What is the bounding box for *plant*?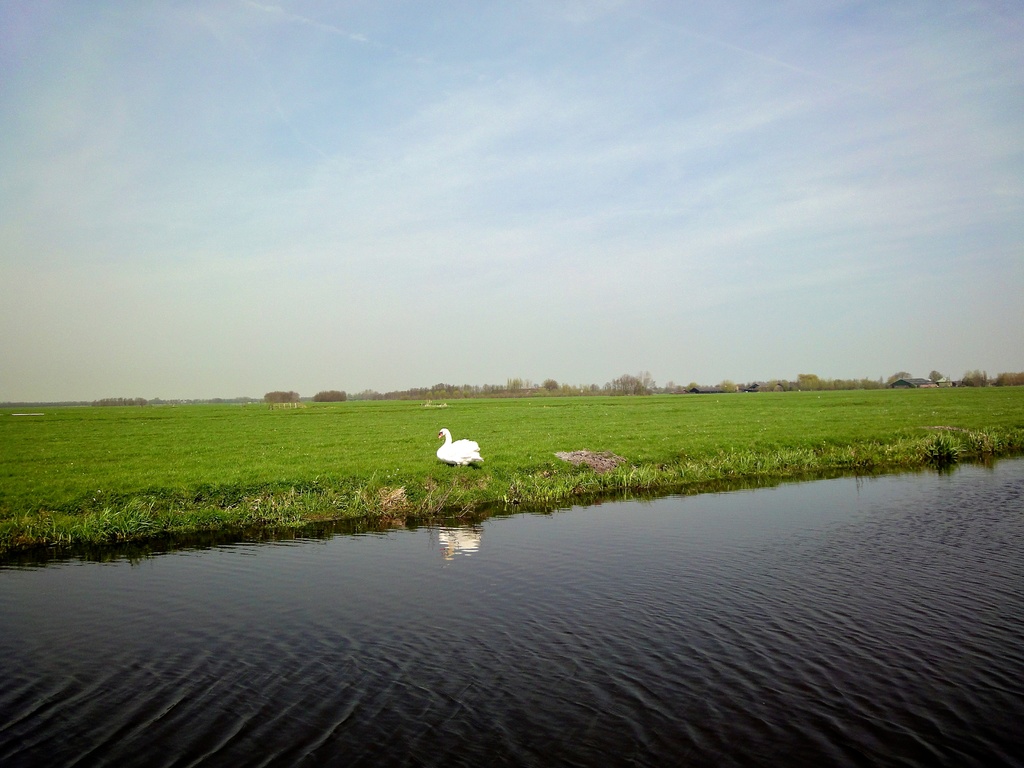
BBox(122, 490, 180, 541).
